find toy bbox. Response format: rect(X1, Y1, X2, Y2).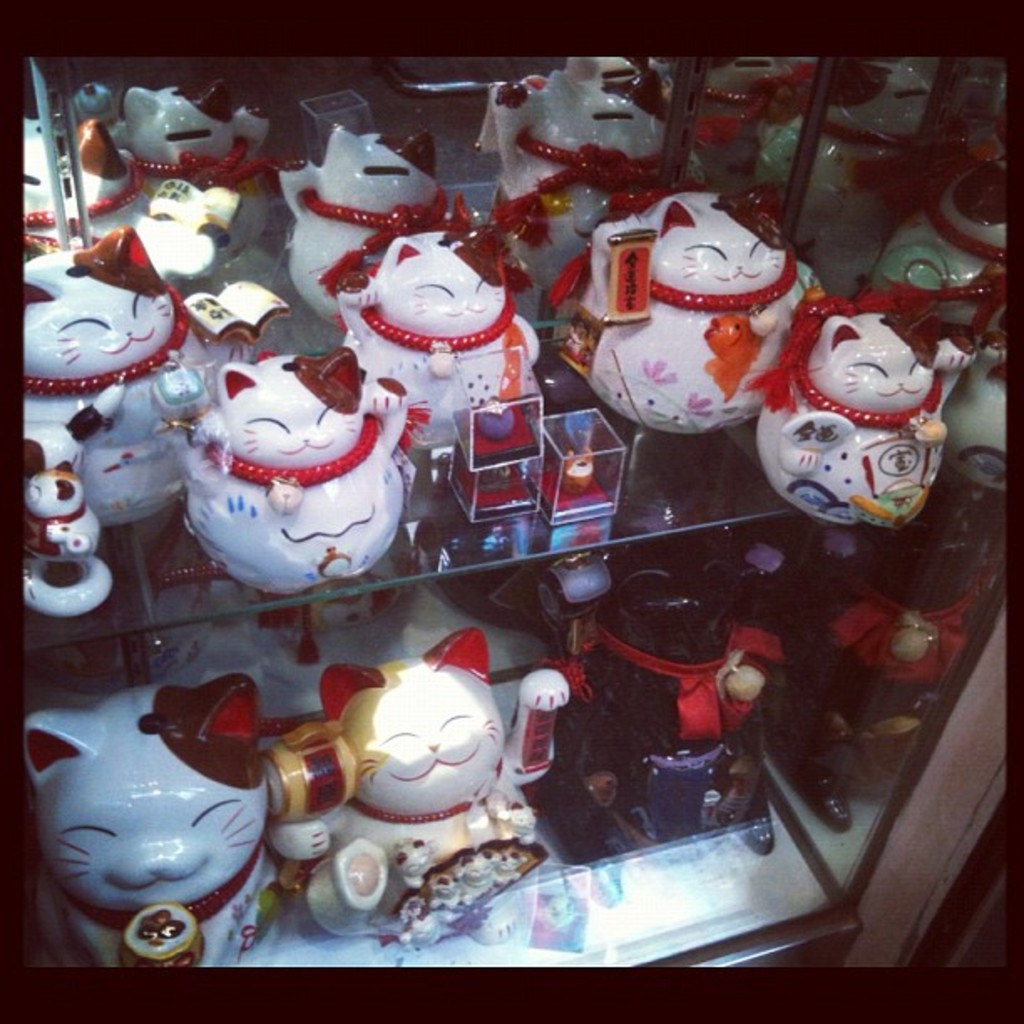
rect(745, 284, 959, 542).
